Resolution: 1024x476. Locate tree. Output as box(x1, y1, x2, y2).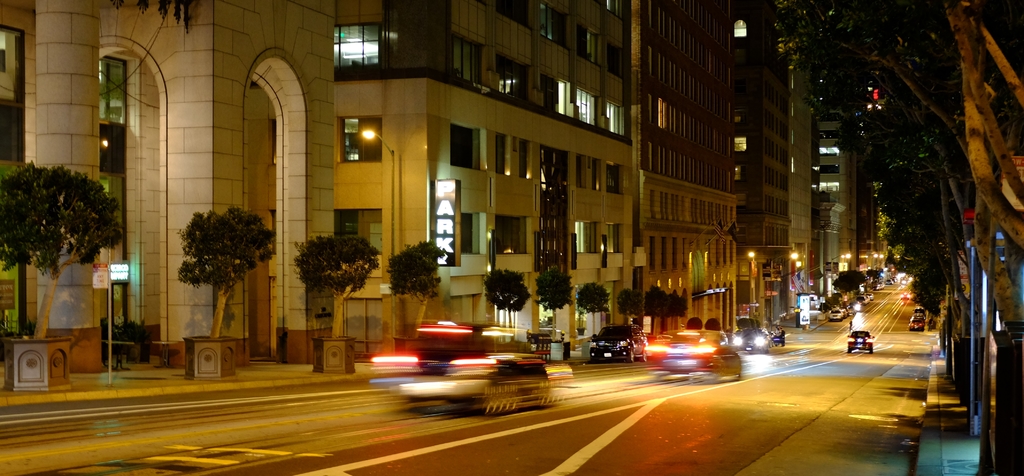
box(671, 294, 687, 329).
